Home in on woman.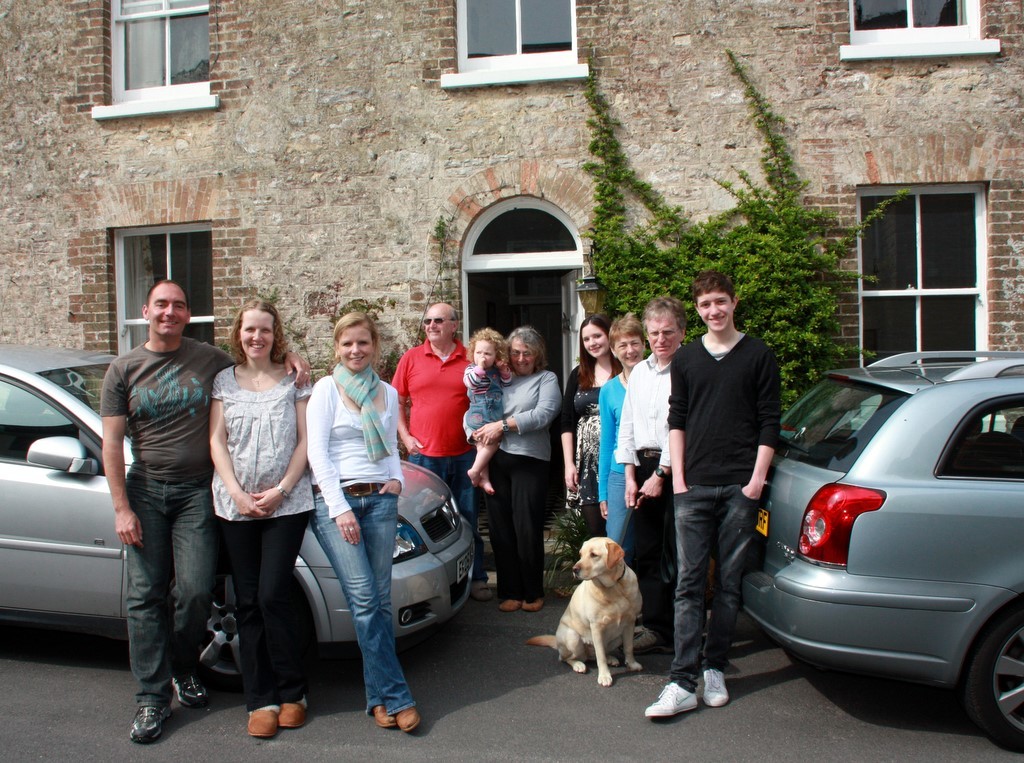
Homed in at box=[554, 326, 614, 572].
